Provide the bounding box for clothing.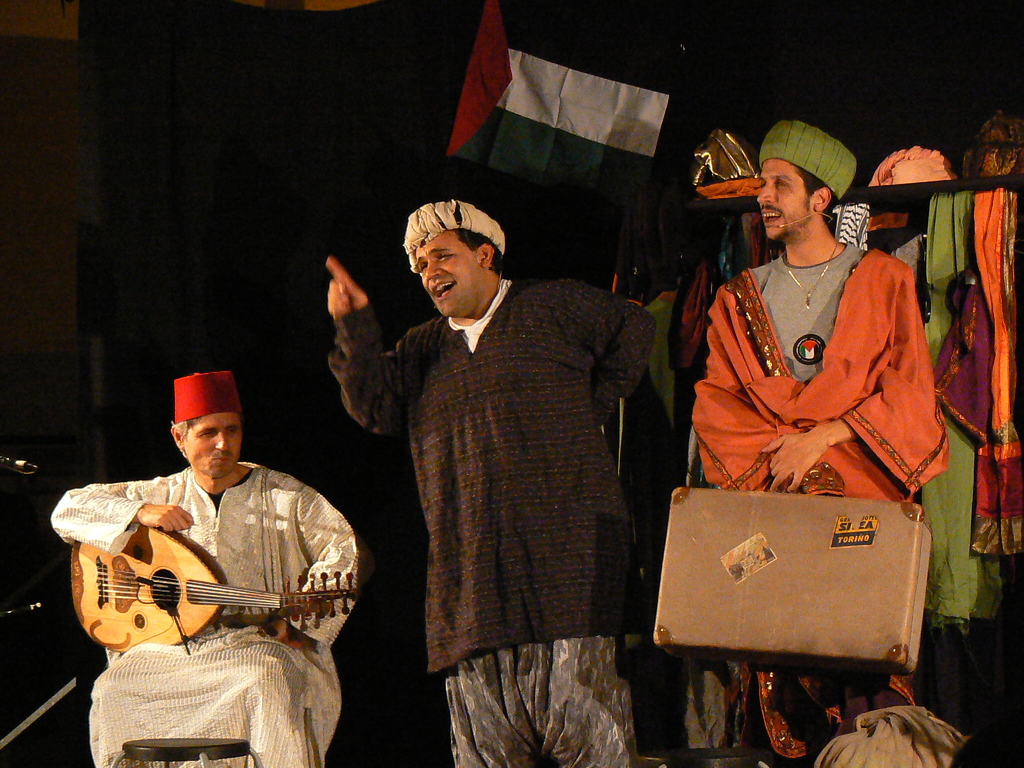
BBox(446, 636, 643, 762).
